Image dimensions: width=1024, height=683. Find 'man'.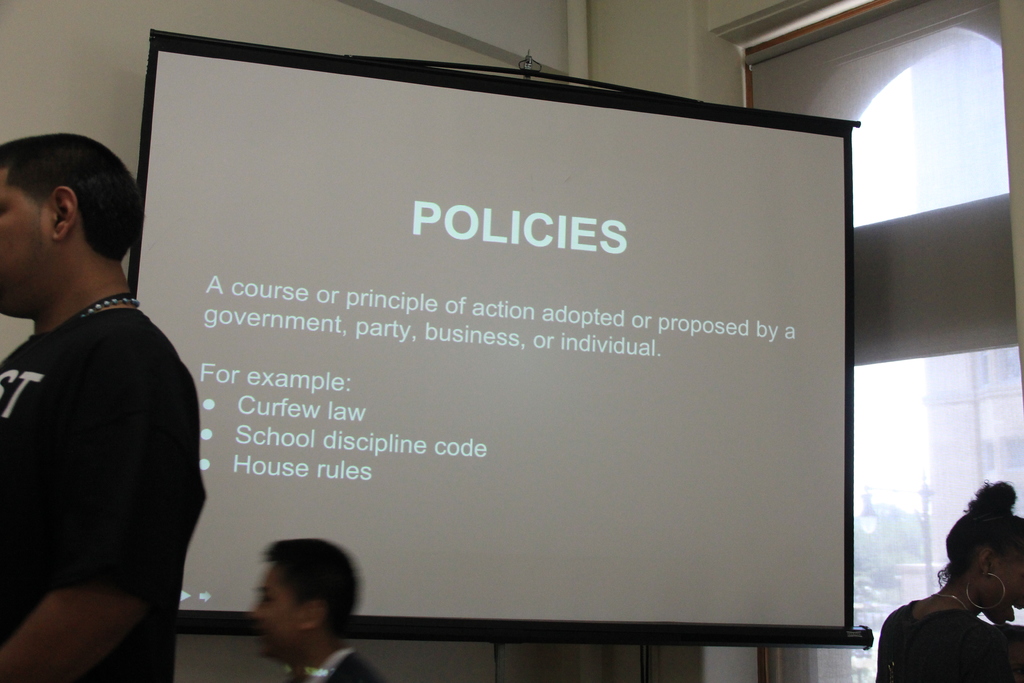
[x1=248, y1=536, x2=392, y2=682].
